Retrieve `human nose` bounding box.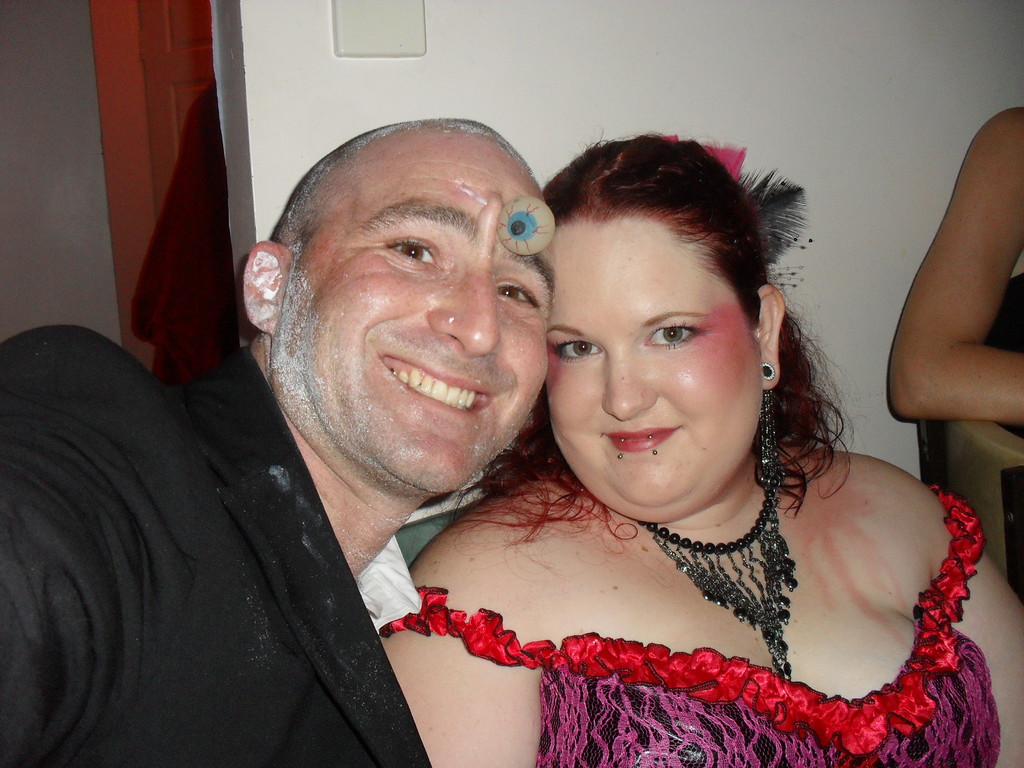
Bounding box: [428, 266, 504, 352].
